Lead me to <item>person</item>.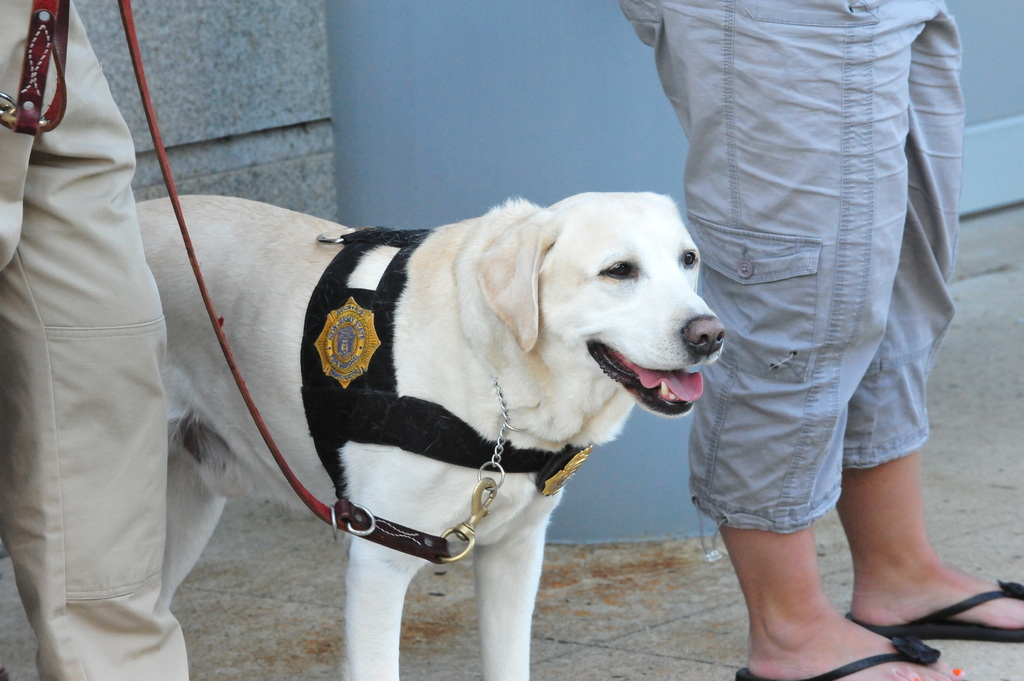
Lead to detection(0, 0, 191, 680).
